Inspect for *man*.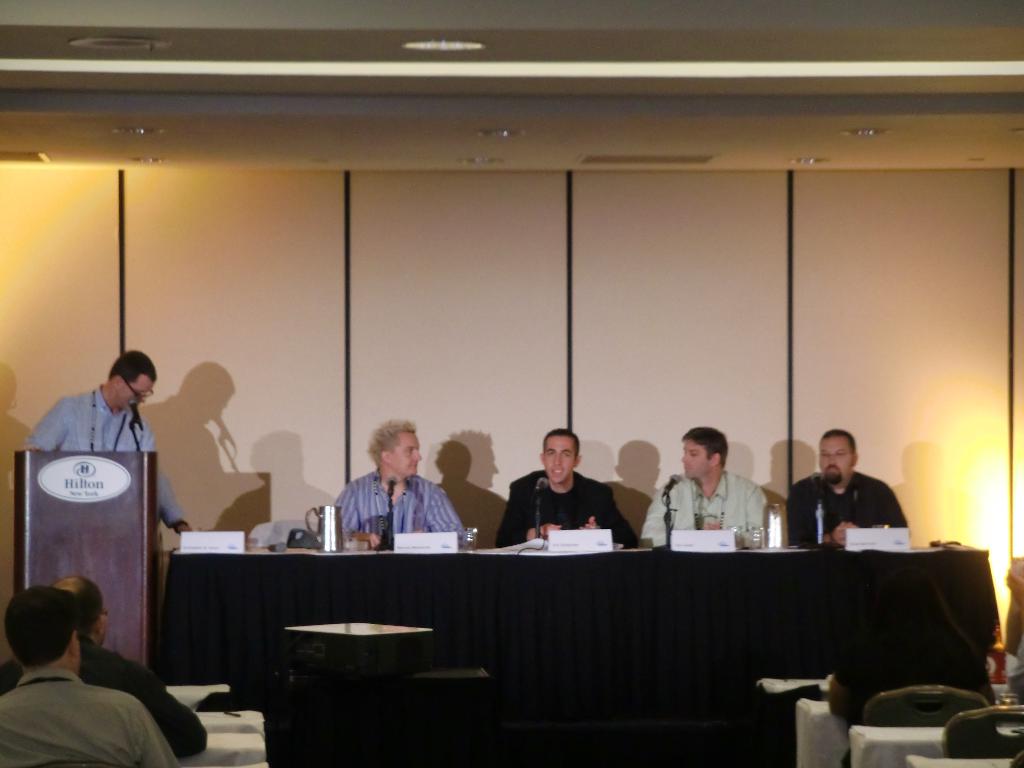
Inspection: box(21, 352, 195, 532).
